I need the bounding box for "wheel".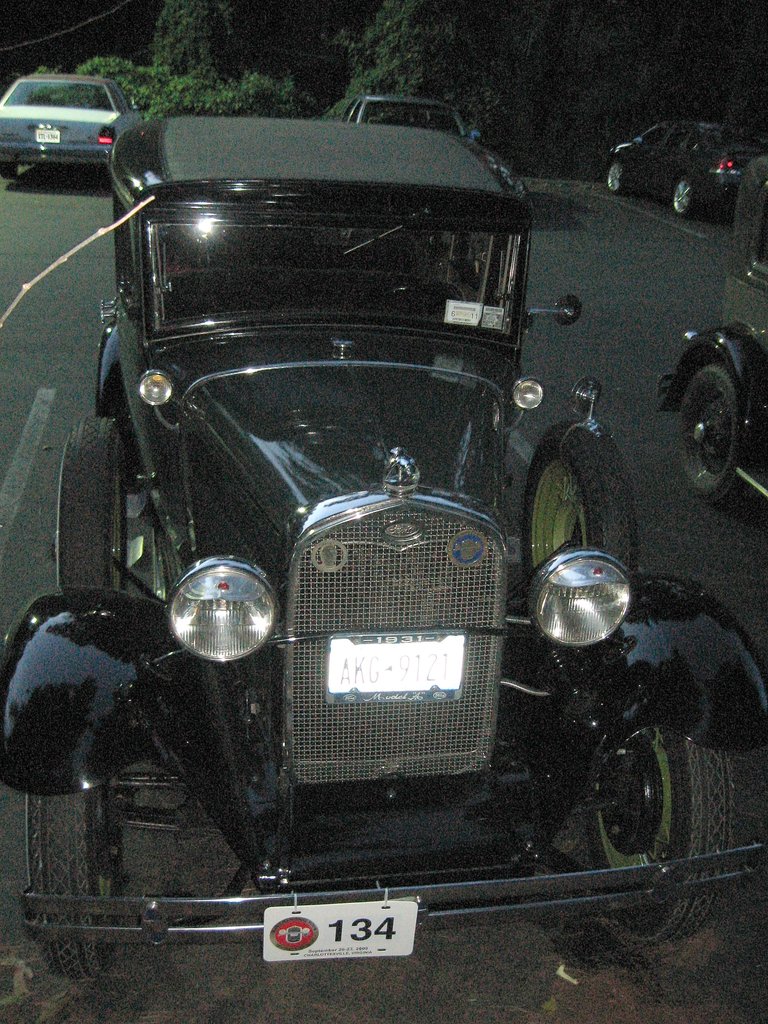
Here it is: {"left": 525, "top": 422, "right": 640, "bottom": 596}.
